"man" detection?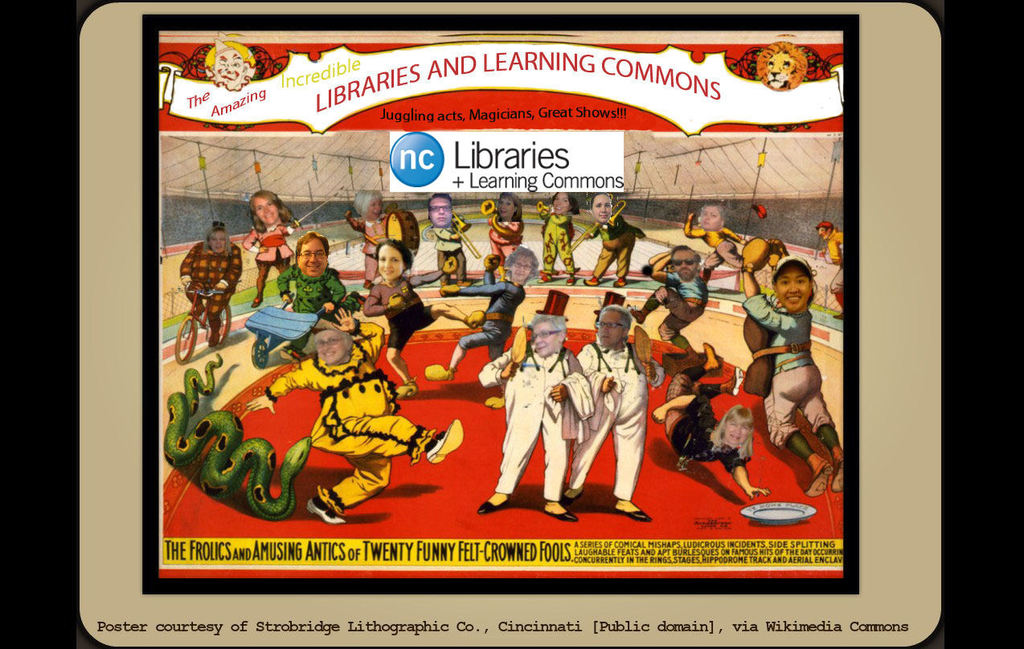
x1=624, y1=239, x2=720, y2=363
